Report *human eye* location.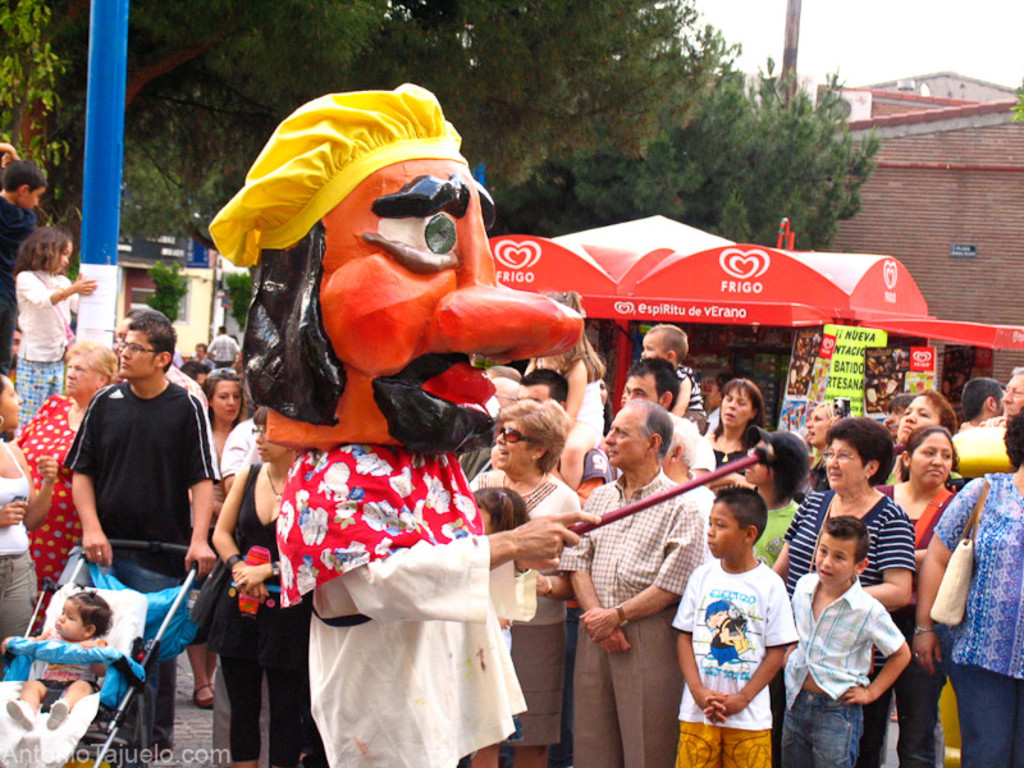
Report: bbox=[643, 347, 654, 356].
